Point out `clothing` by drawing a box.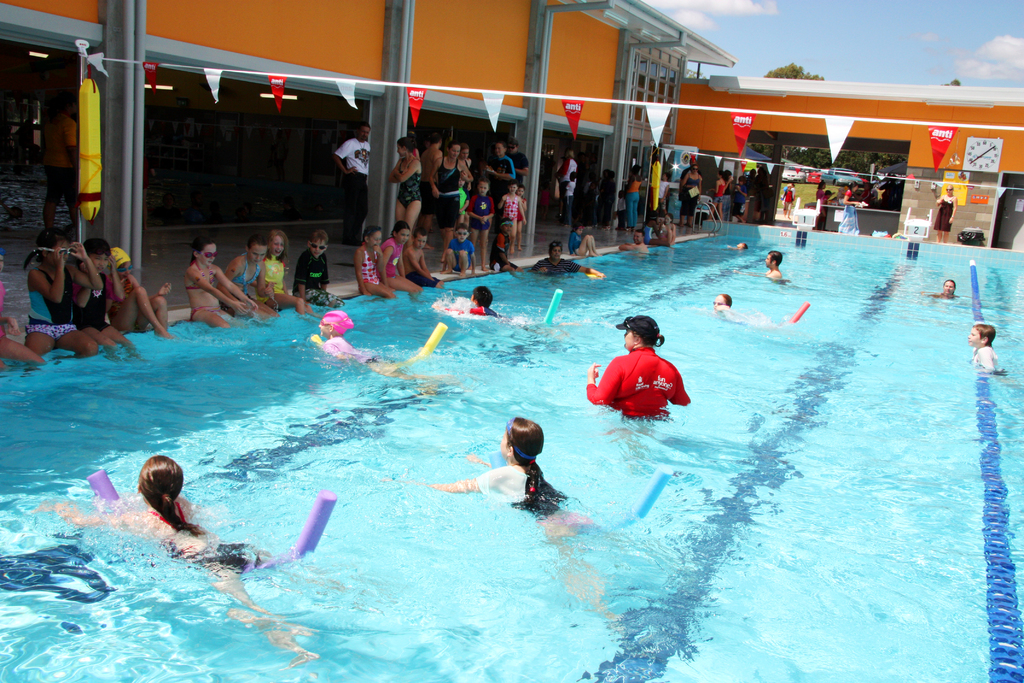
(x1=383, y1=237, x2=406, y2=283).
